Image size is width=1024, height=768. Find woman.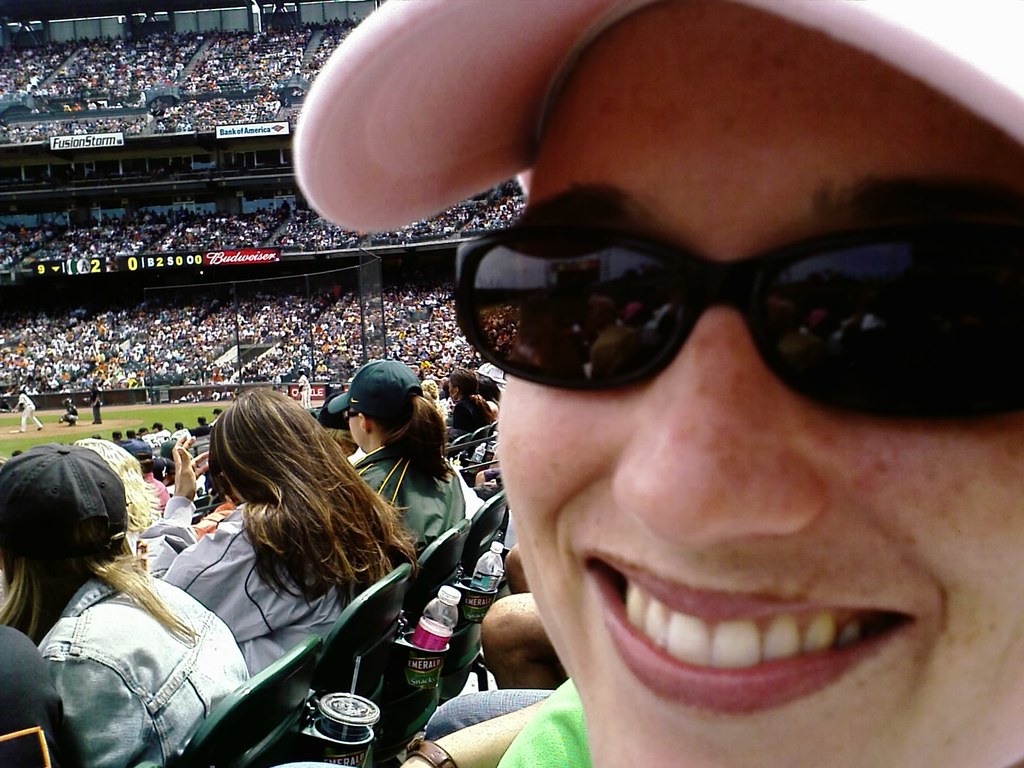
278 0 1023 767.
